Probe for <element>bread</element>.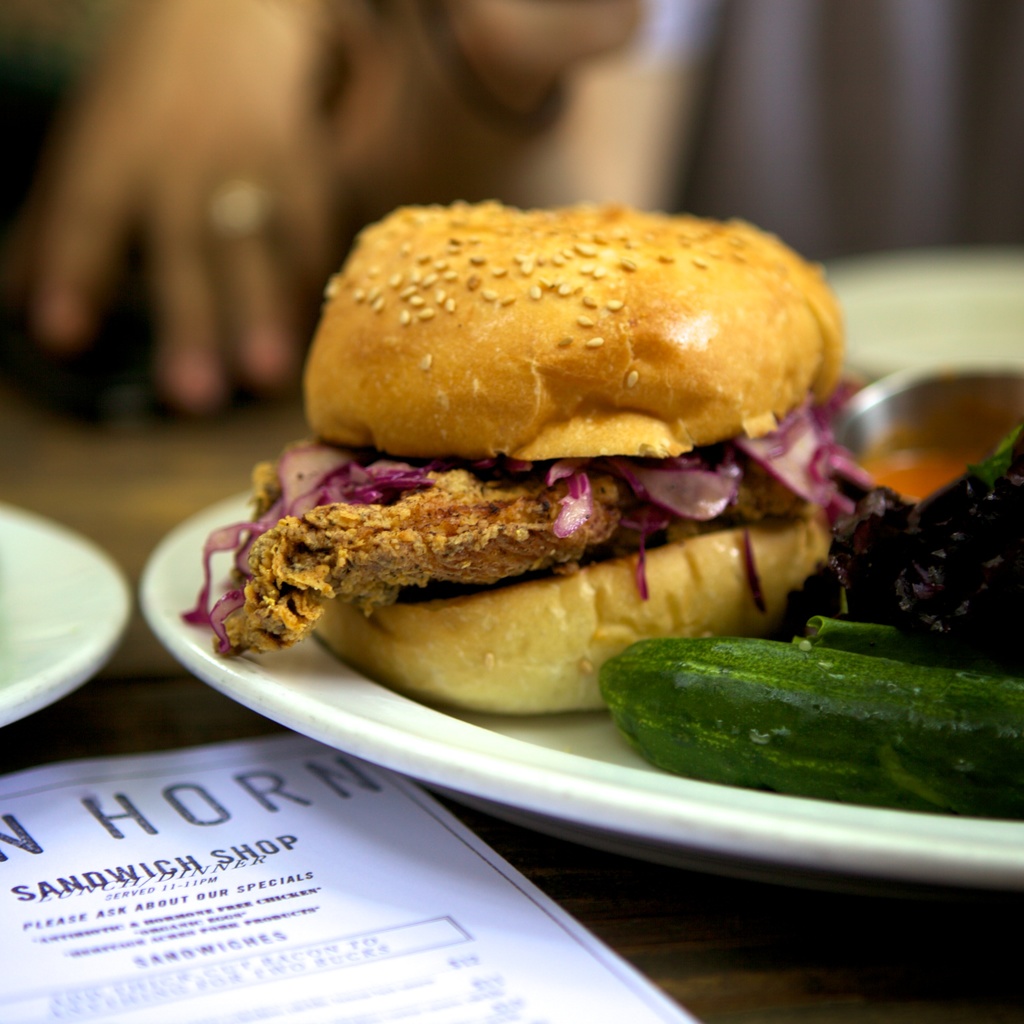
Probe result: box(305, 529, 835, 703).
